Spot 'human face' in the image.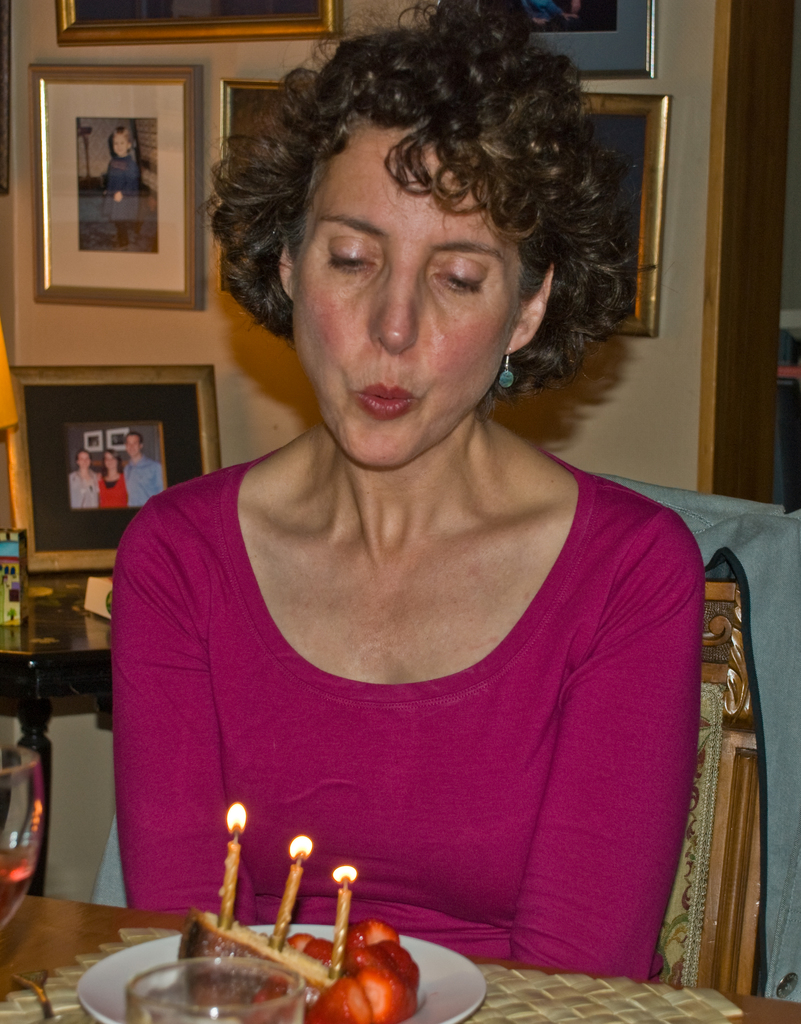
'human face' found at 125/428/142/463.
